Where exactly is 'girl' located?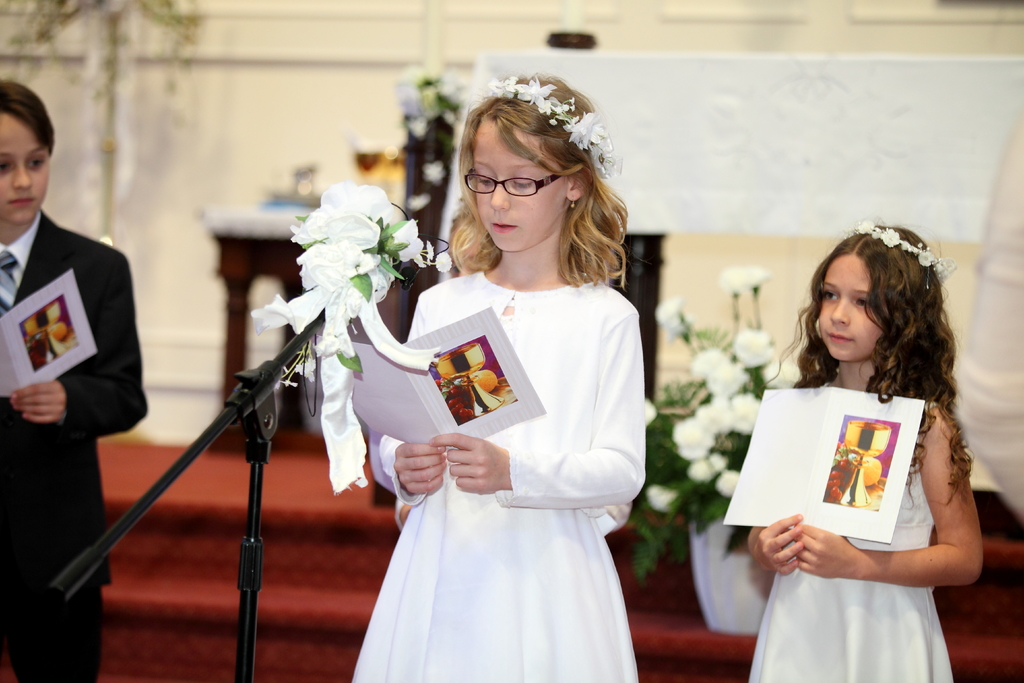
Its bounding box is (x1=348, y1=74, x2=641, y2=682).
